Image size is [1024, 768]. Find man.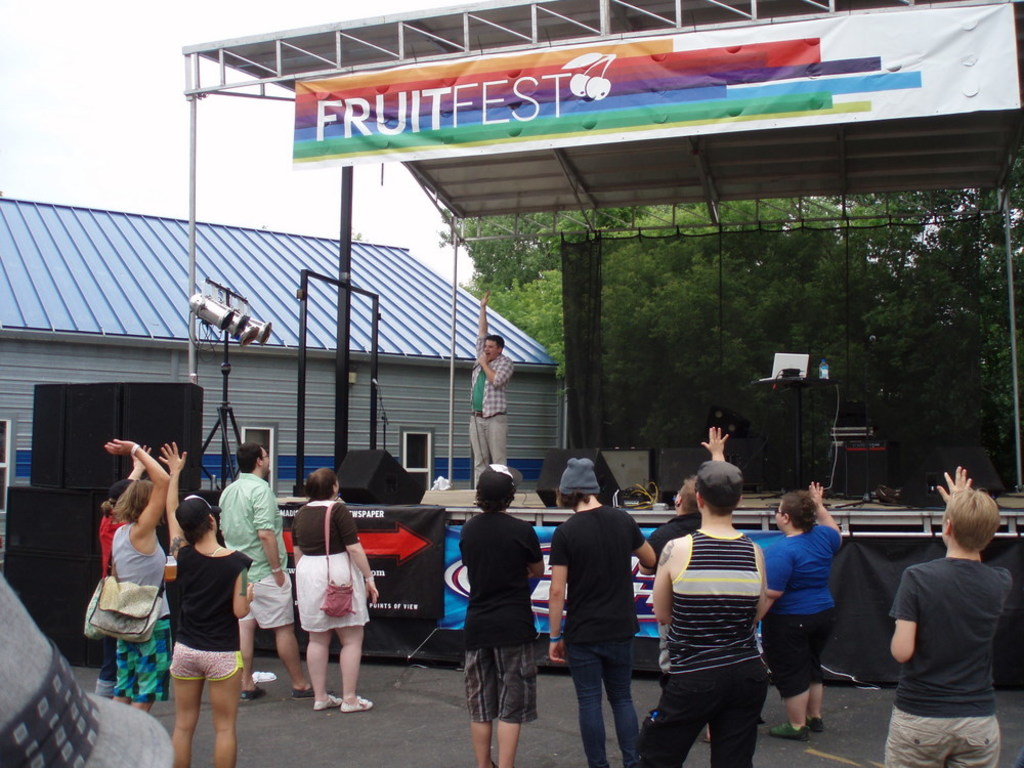
Rect(221, 439, 312, 701).
